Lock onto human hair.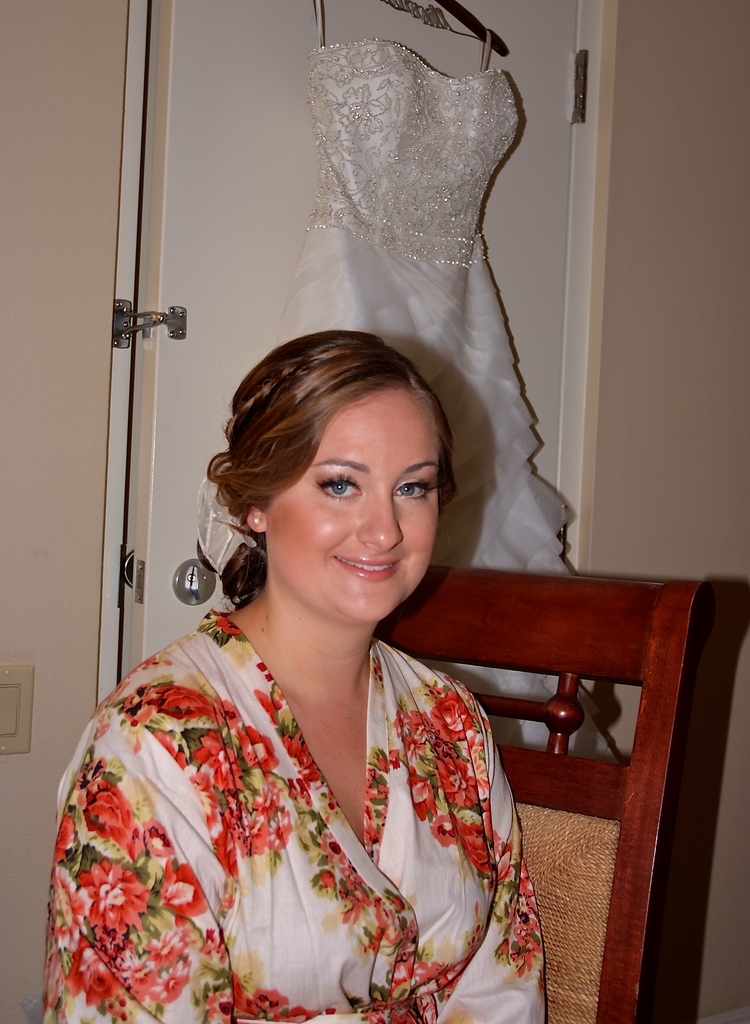
Locked: left=201, top=324, right=469, bottom=603.
